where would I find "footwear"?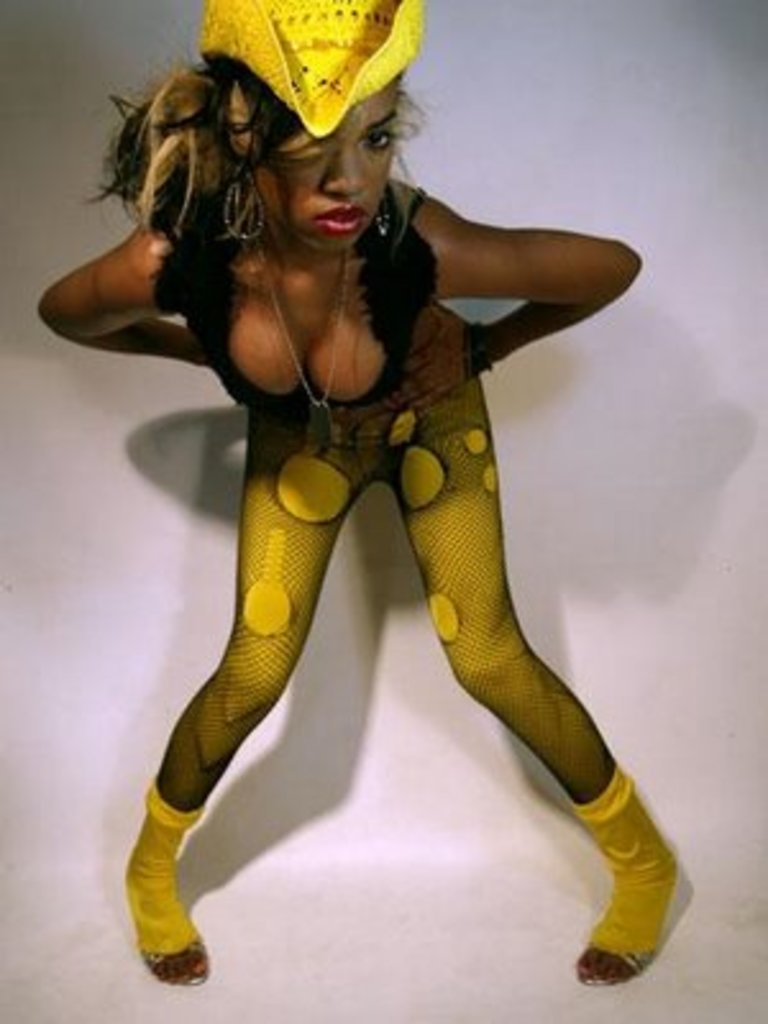
At select_region(573, 765, 681, 986).
